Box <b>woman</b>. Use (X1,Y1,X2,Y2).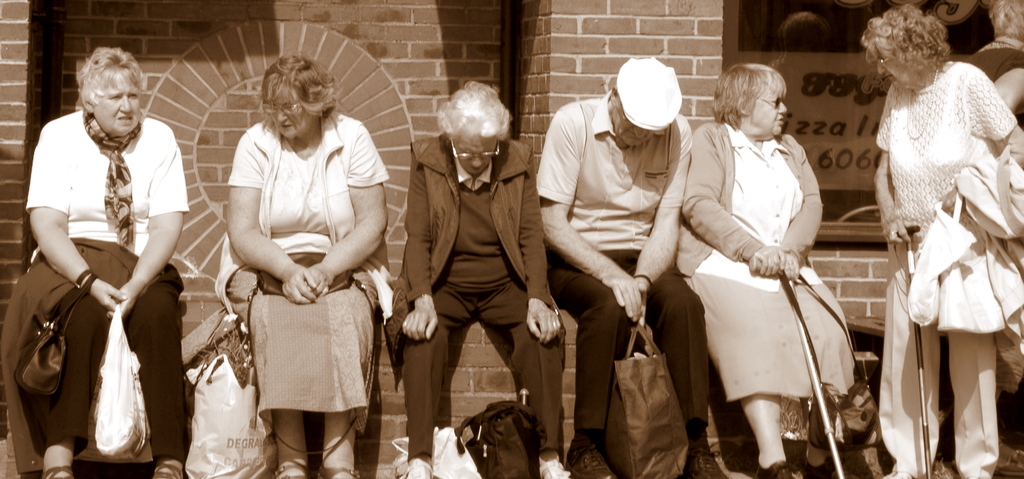
(397,81,572,478).
